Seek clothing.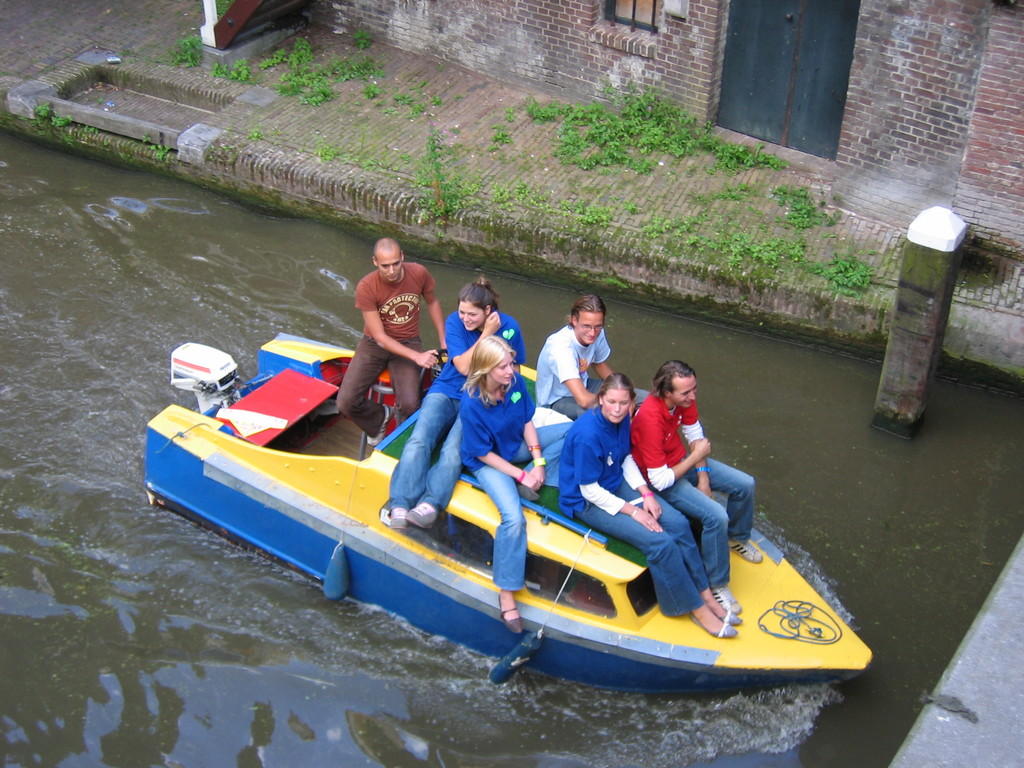
(left=529, top=323, right=611, bottom=426).
